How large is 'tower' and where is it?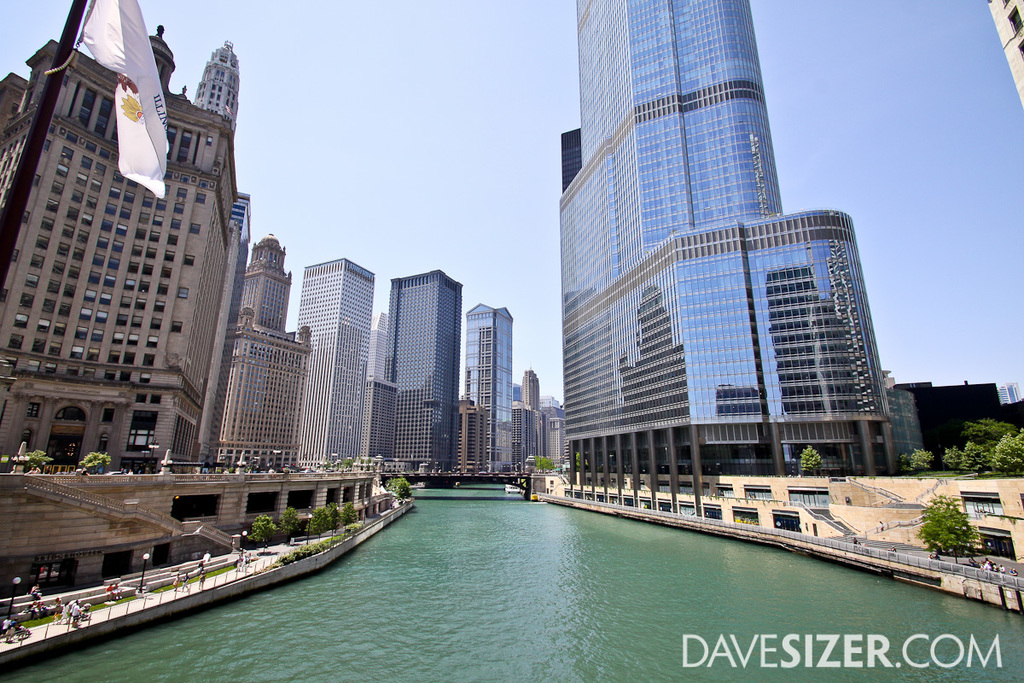
Bounding box: (left=23, top=10, right=236, bottom=457).
